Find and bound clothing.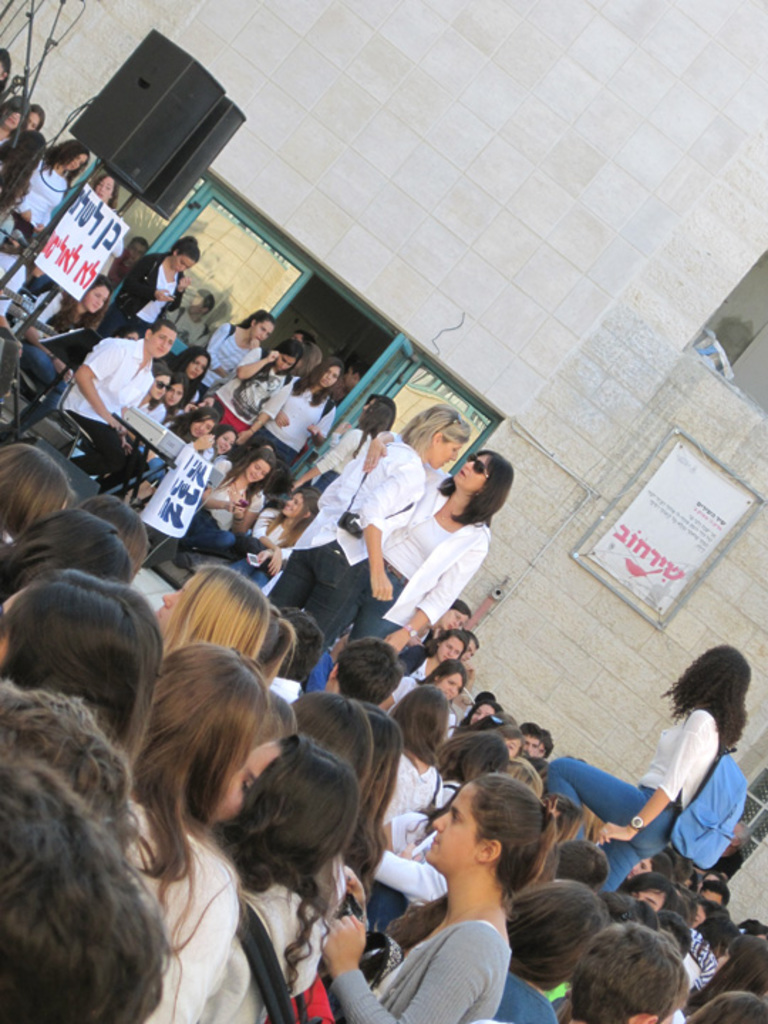
Bound: bbox(193, 859, 324, 1023).
